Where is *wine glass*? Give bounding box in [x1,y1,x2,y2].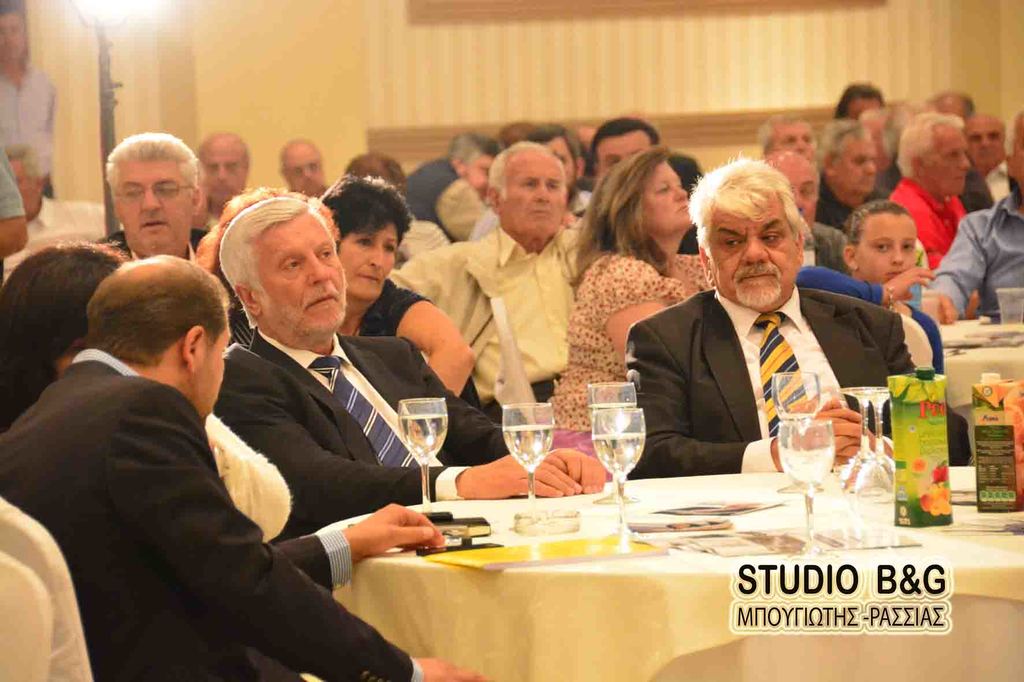
[772,369,816,496].
